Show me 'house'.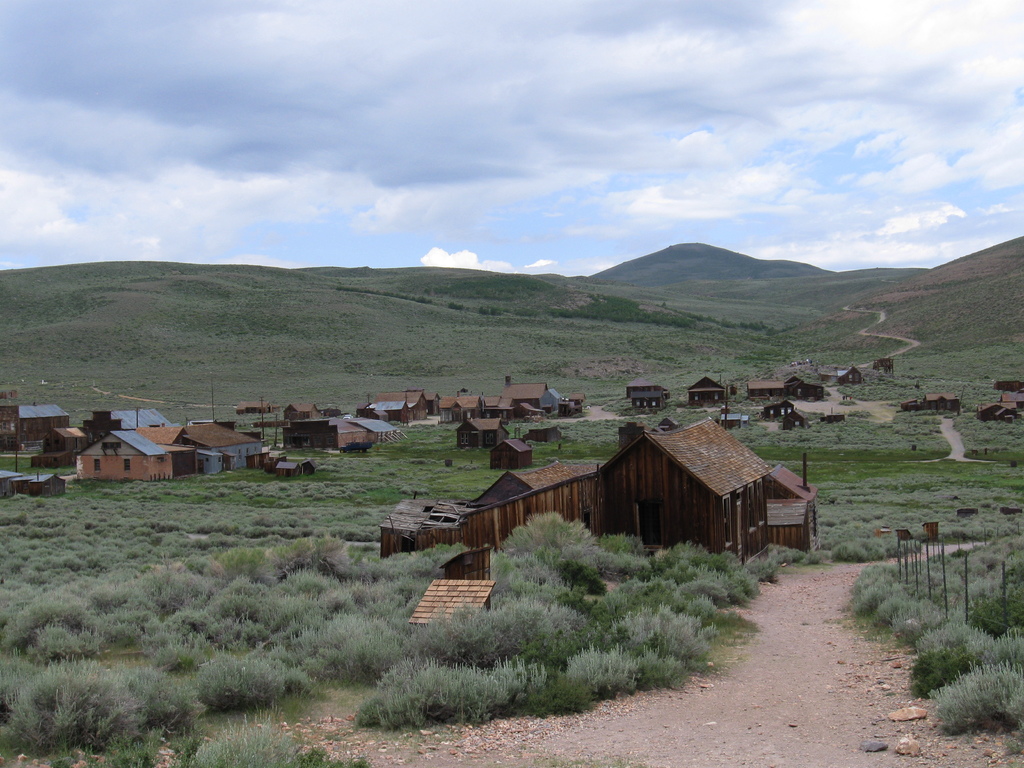
'house' is here: {"left": 248, "top": 449, "right": 317, "bottom": 477}.
